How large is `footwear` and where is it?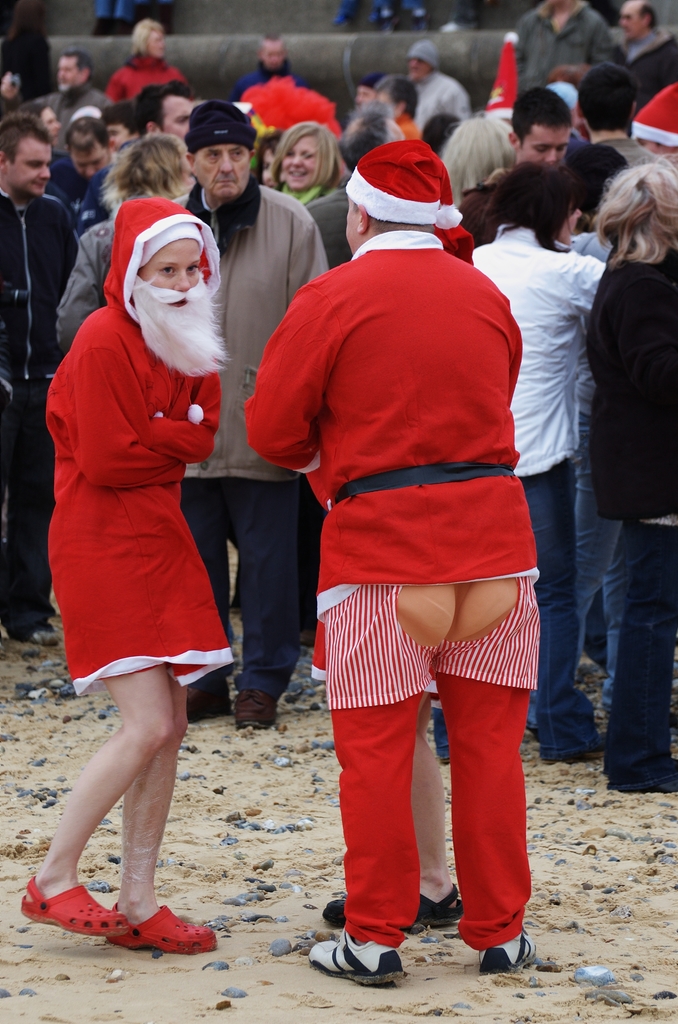
Bounding box: [x1=108, y1=900, x2=227, y2=945].
